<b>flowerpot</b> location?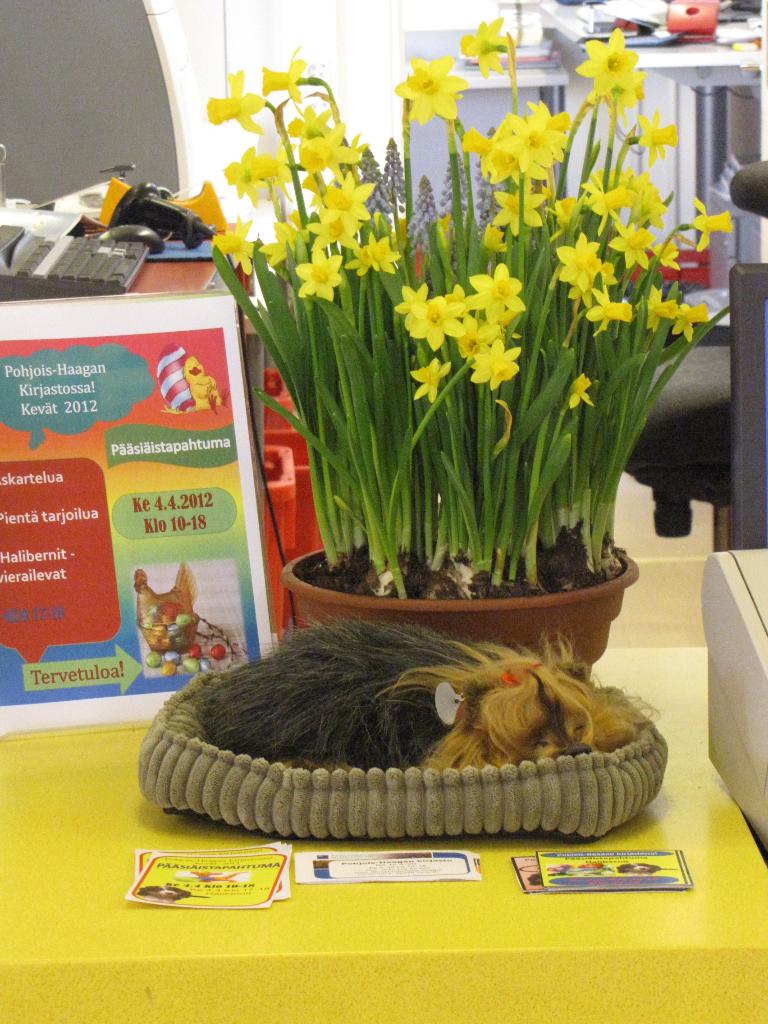
(x1=285, y1=547, x2=636, y2=678)
